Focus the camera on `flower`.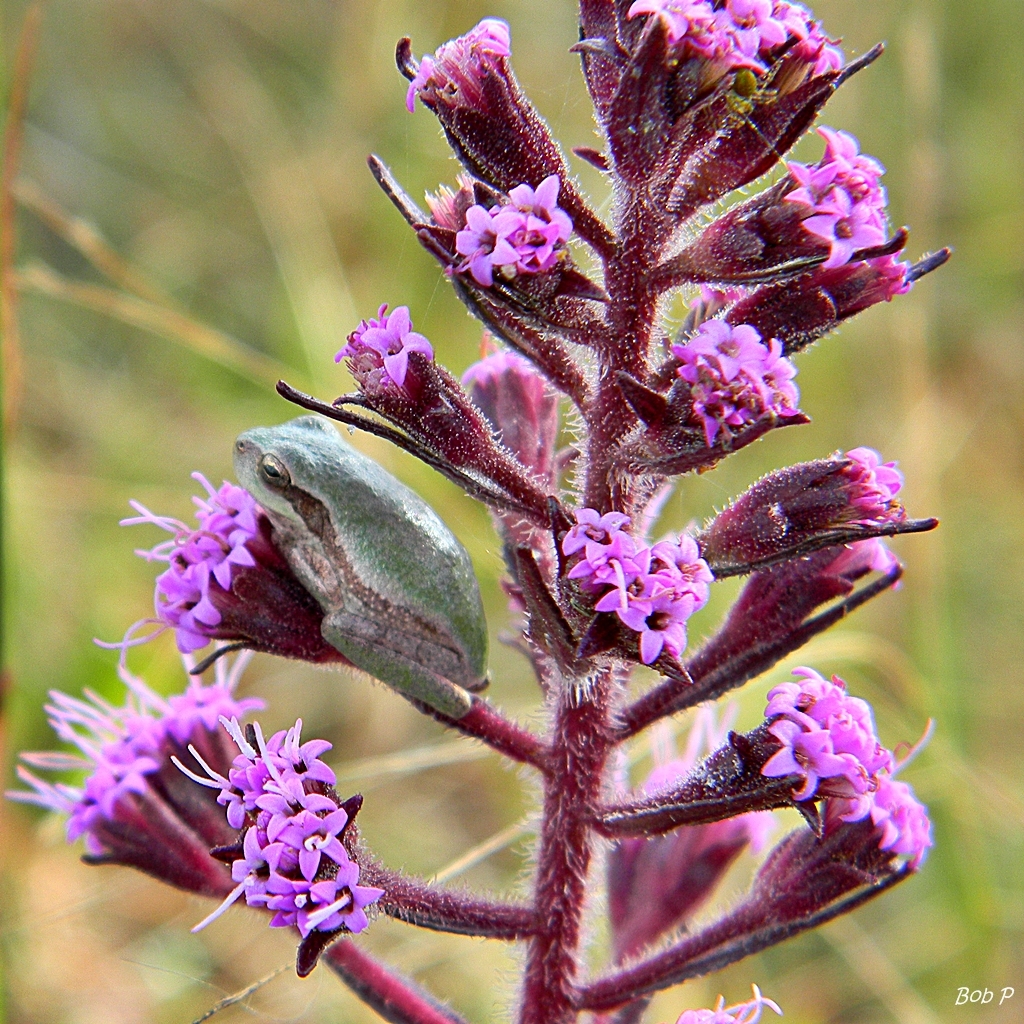
Focus region: box=[628, 0, 841, 107].
